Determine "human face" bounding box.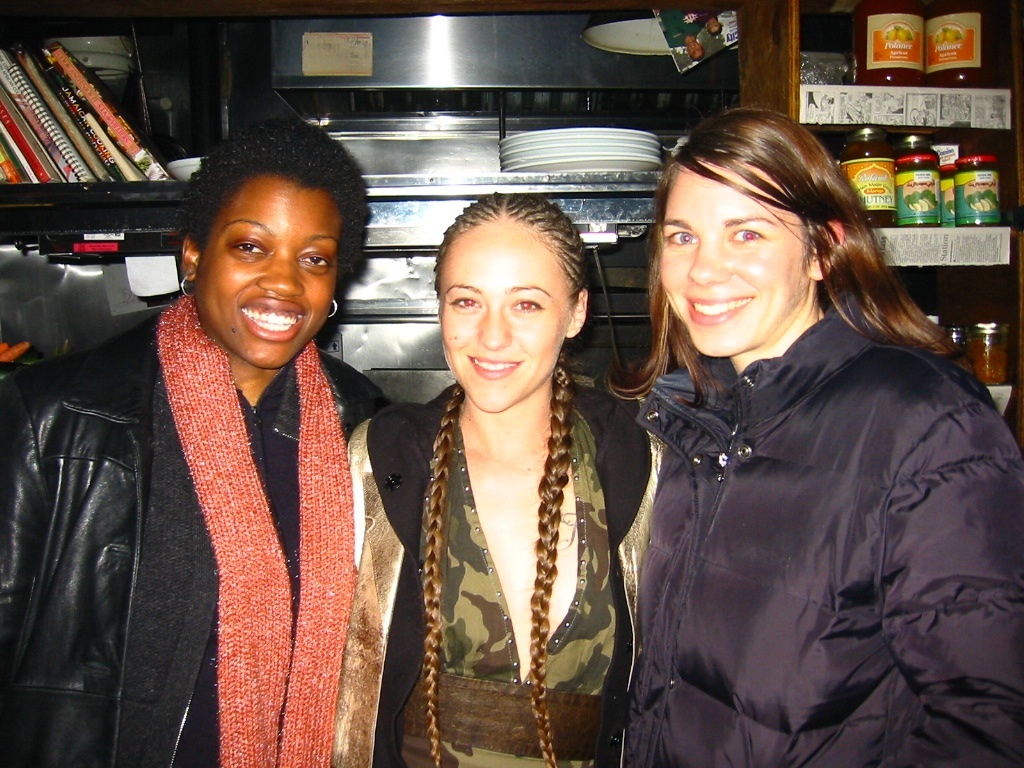
Determined: 439, 225, 570, 418.
